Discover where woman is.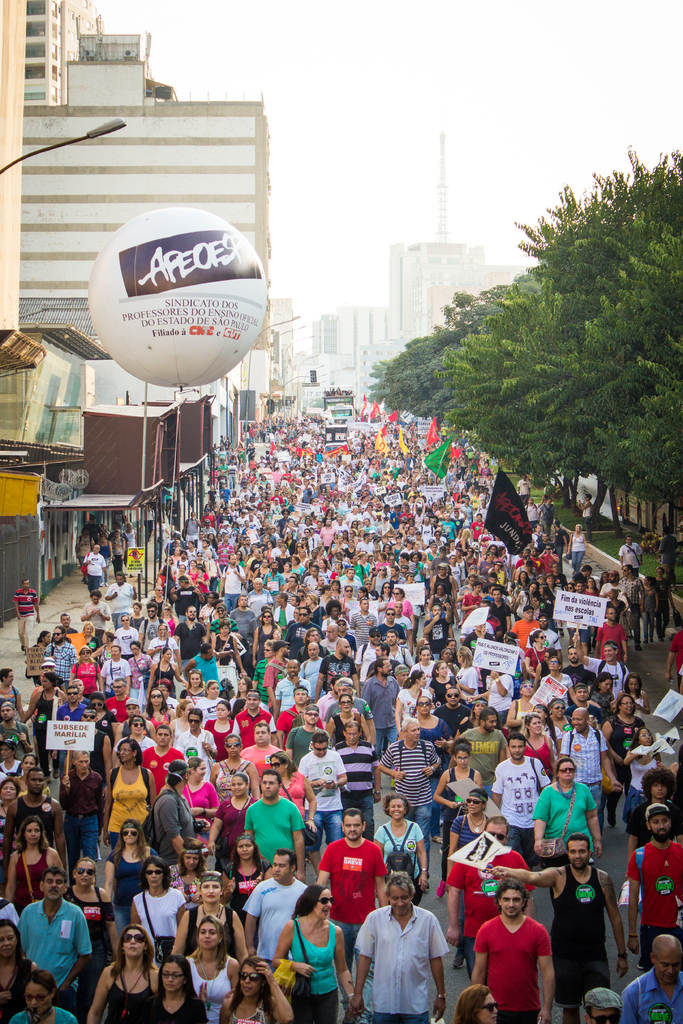
Discovered at [601,697,643,830].
